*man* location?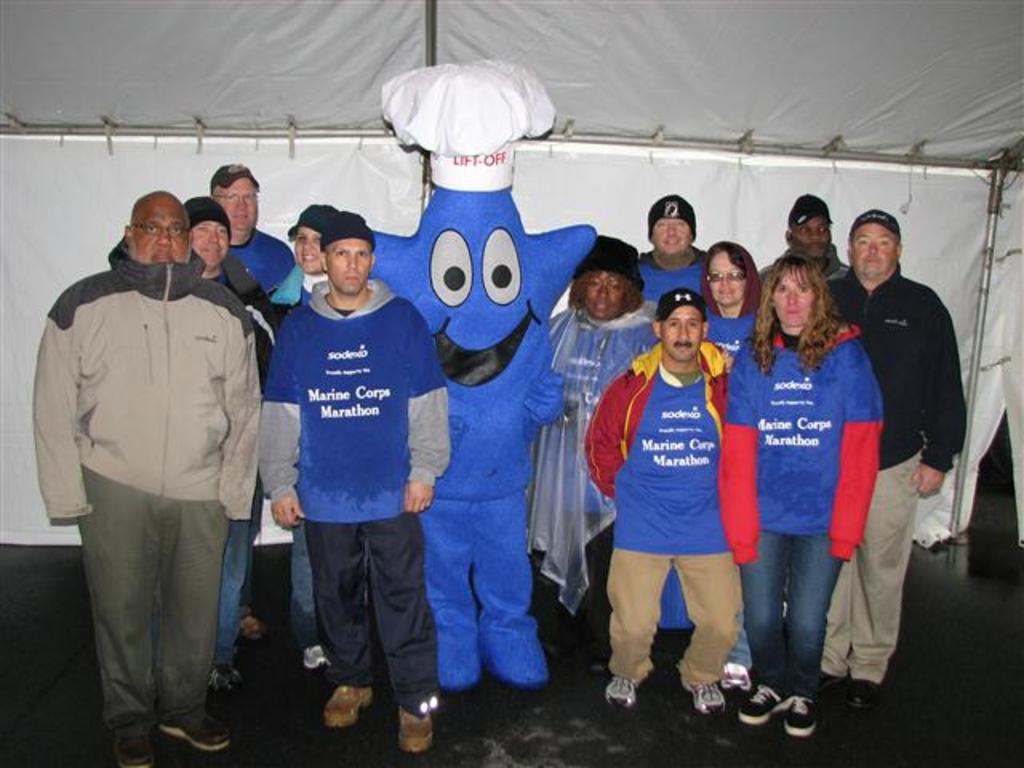
{"x1": 182, "y1": 192, "x2": 274, "y2": 698}
